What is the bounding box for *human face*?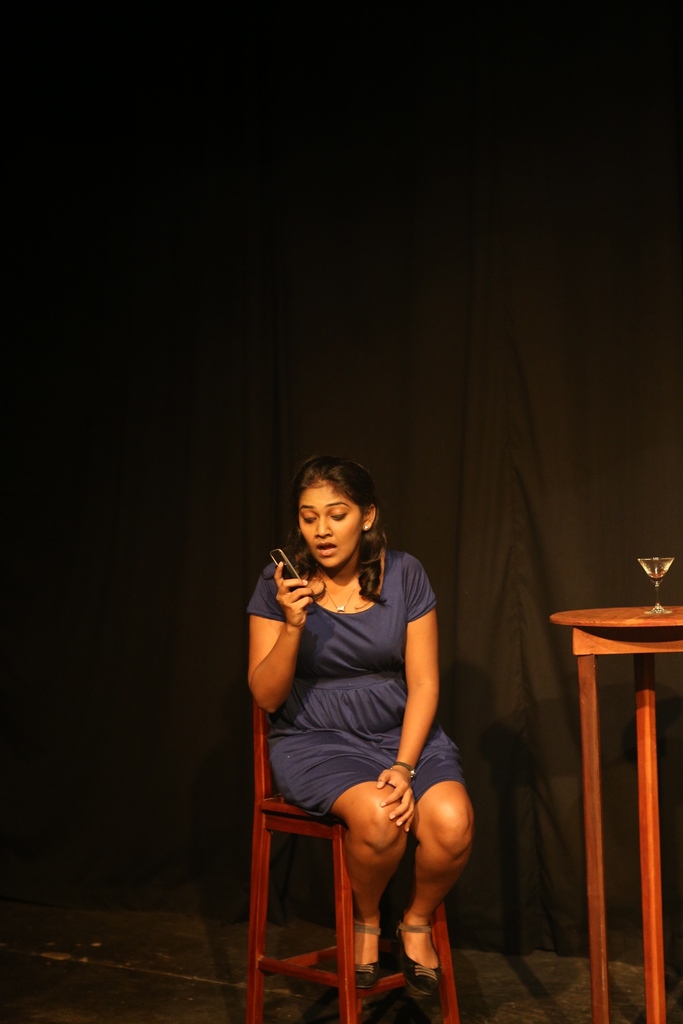
x1=297, y1=484, x2=361, y2=566.
